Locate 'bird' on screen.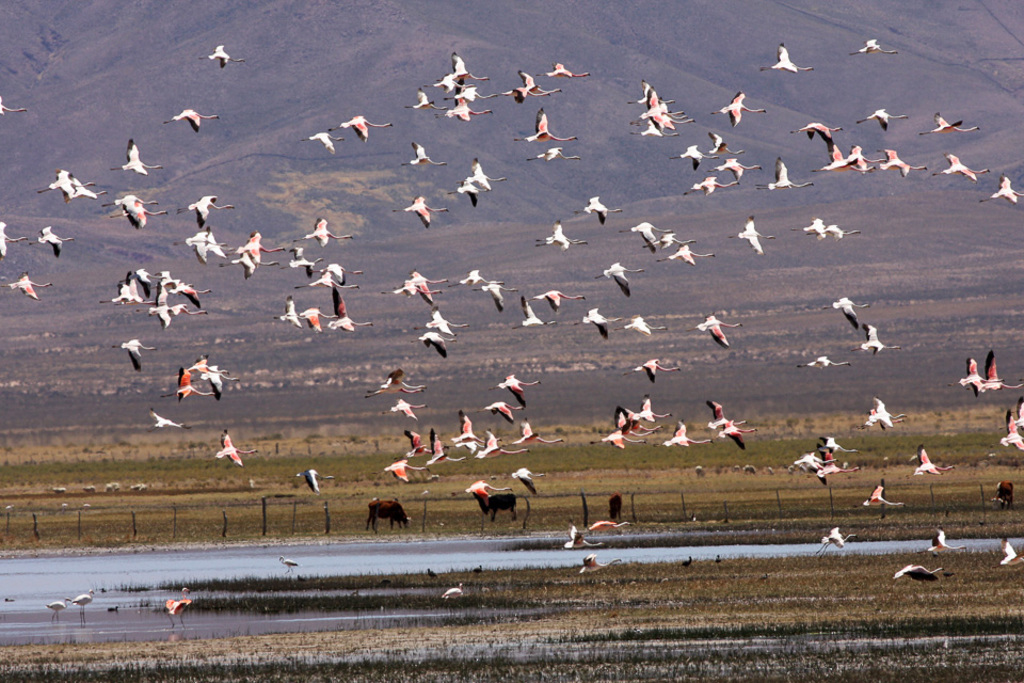
On screen at region(201, 44, 249, 69).
